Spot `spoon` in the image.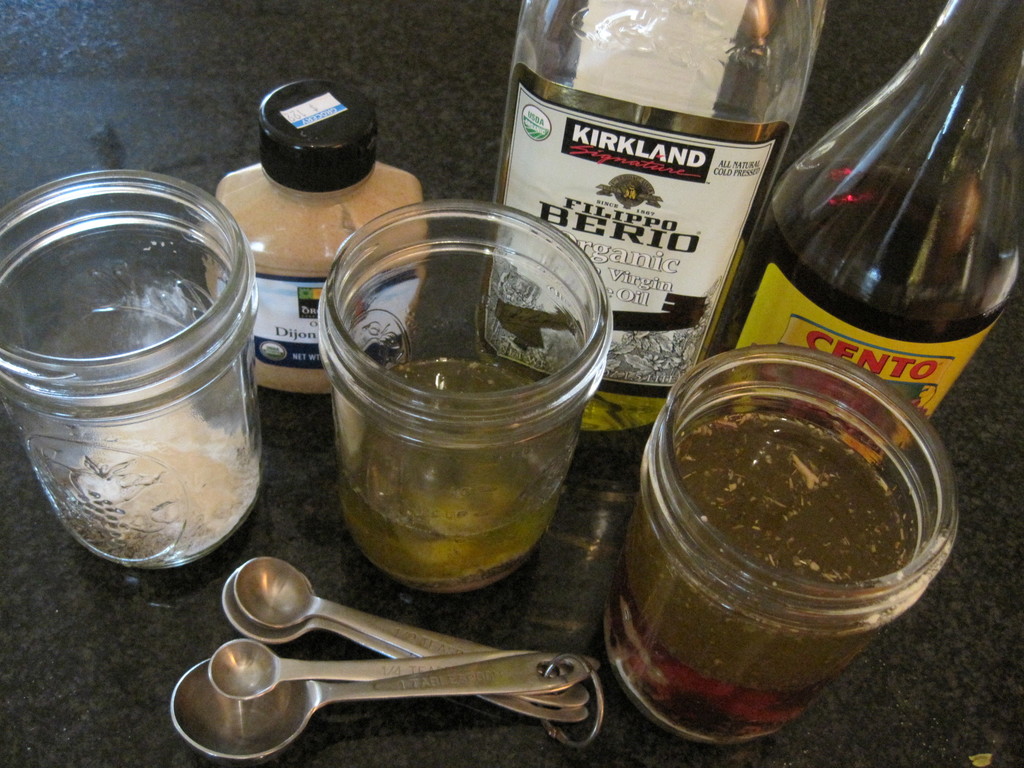
`spoon` found at 166,659,599,765.
